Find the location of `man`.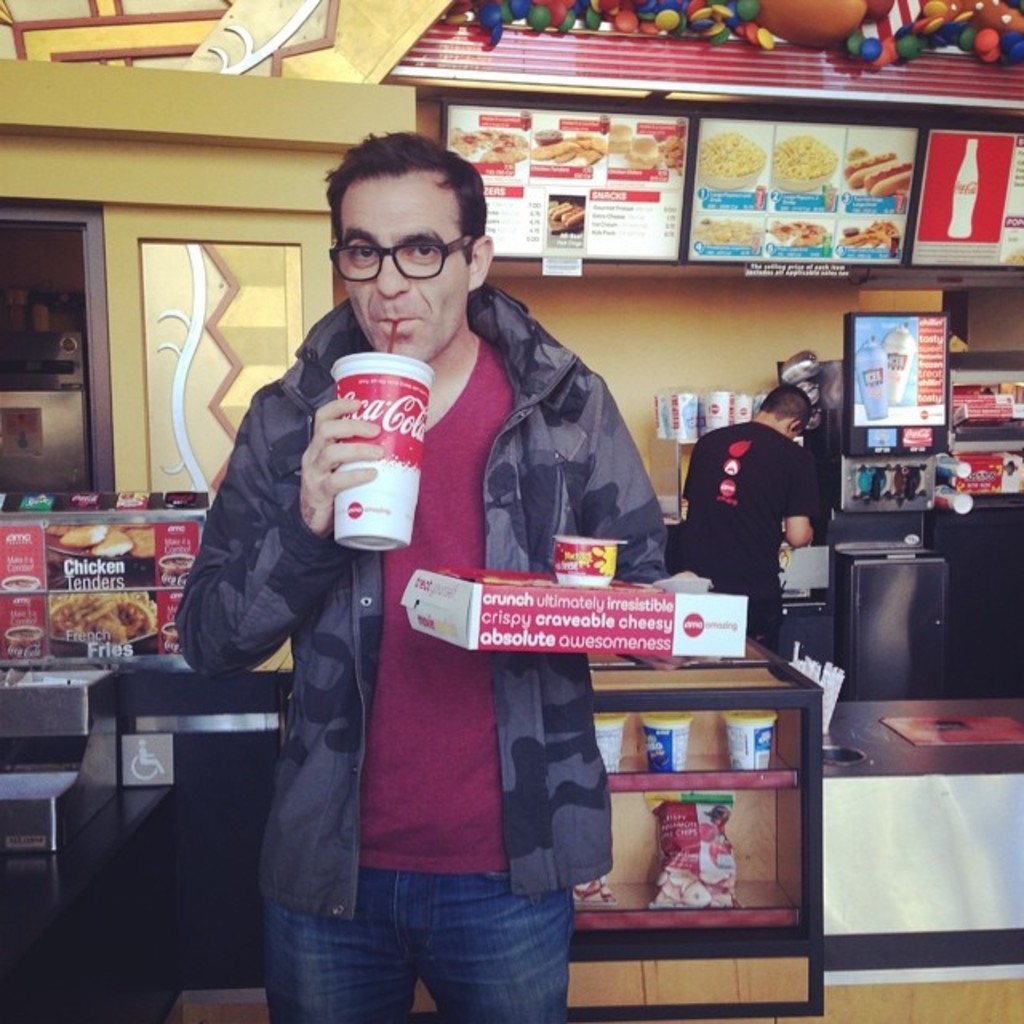
Location: left=675, top=379, right=827, bottom=643.
